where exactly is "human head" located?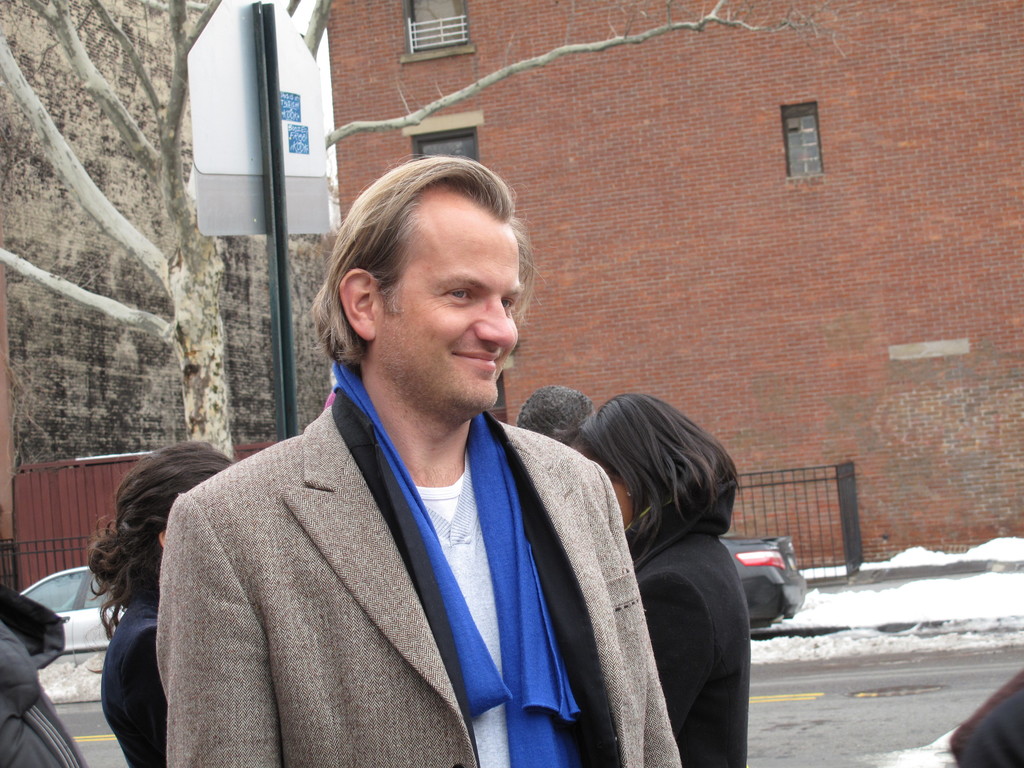
Its bounding box is 520, 383, 596, 446.
